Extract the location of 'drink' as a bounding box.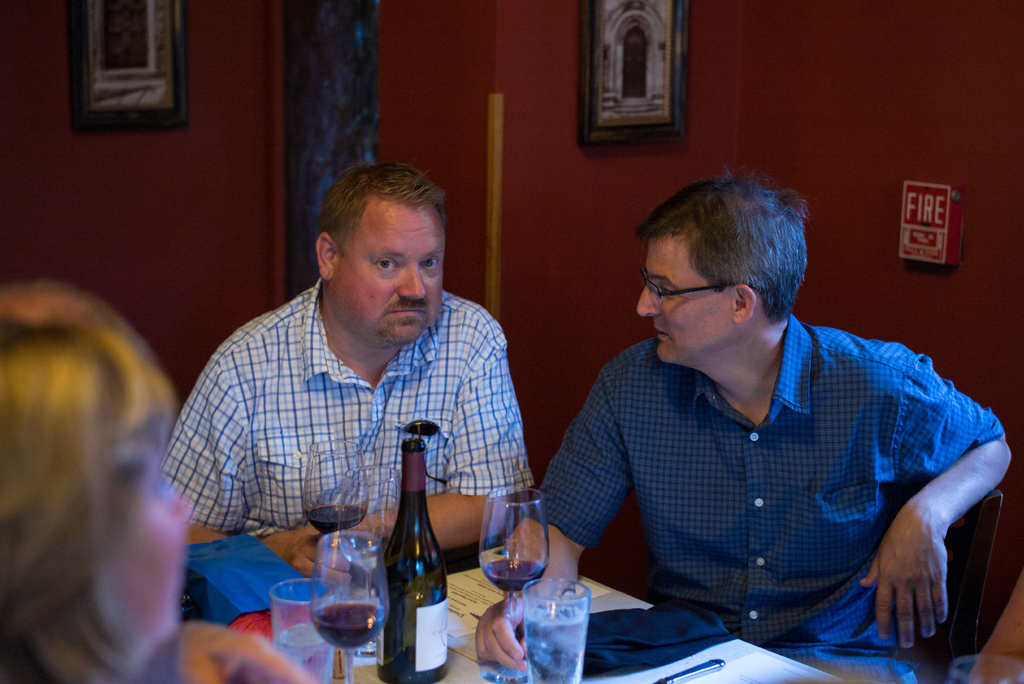
[305,504,366,536].
